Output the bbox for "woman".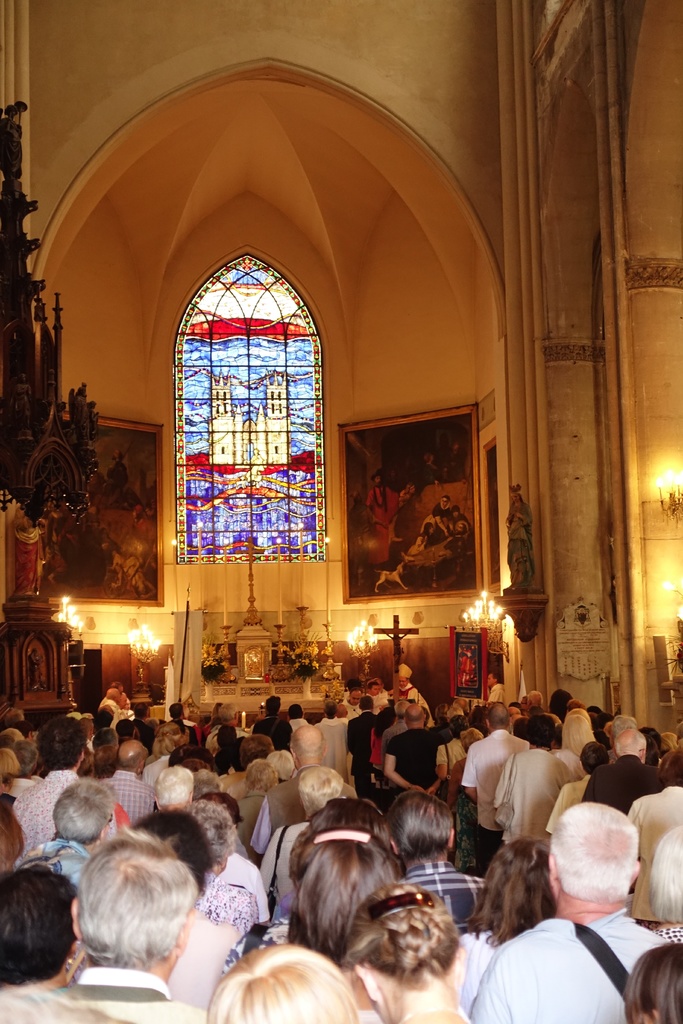
detection(175, 799, 269, 932).
